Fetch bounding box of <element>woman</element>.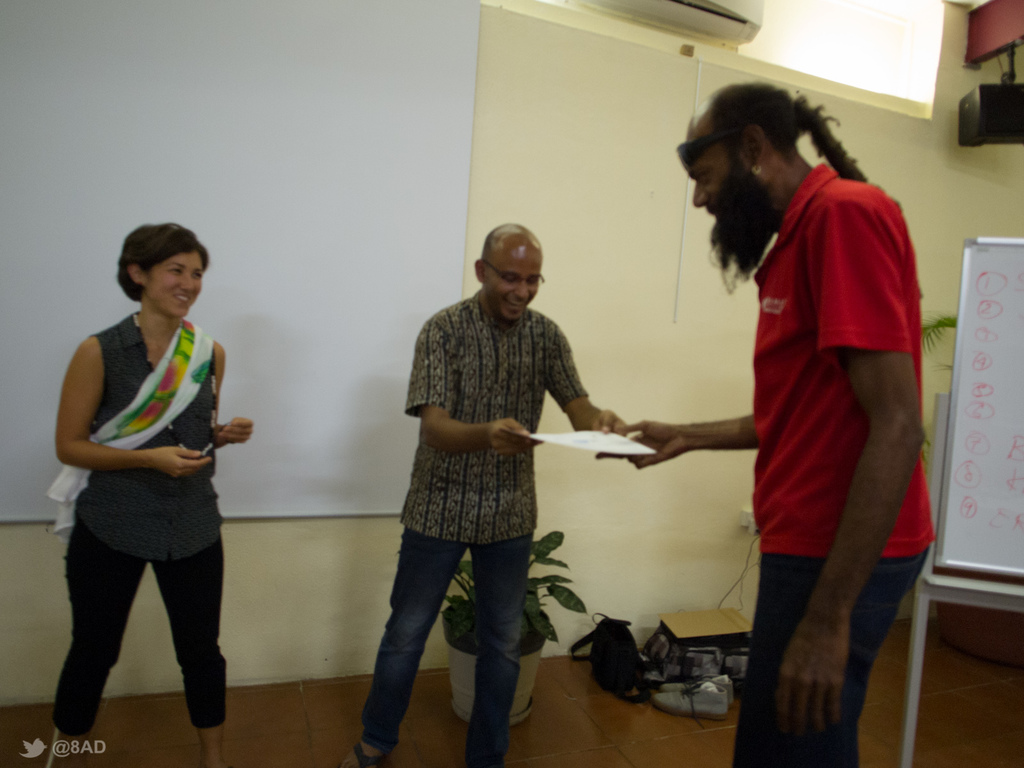
Bbox: [x1=36, y1=212, x2=255, y2=767].
